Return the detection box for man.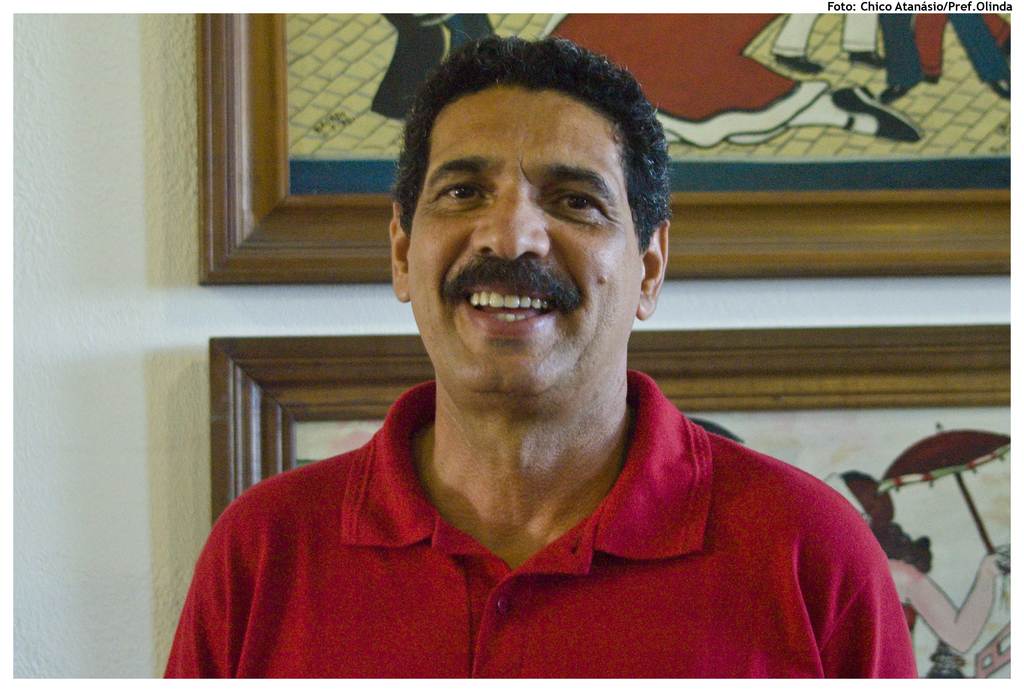
<region>172, 56, 928, 659</region>.
